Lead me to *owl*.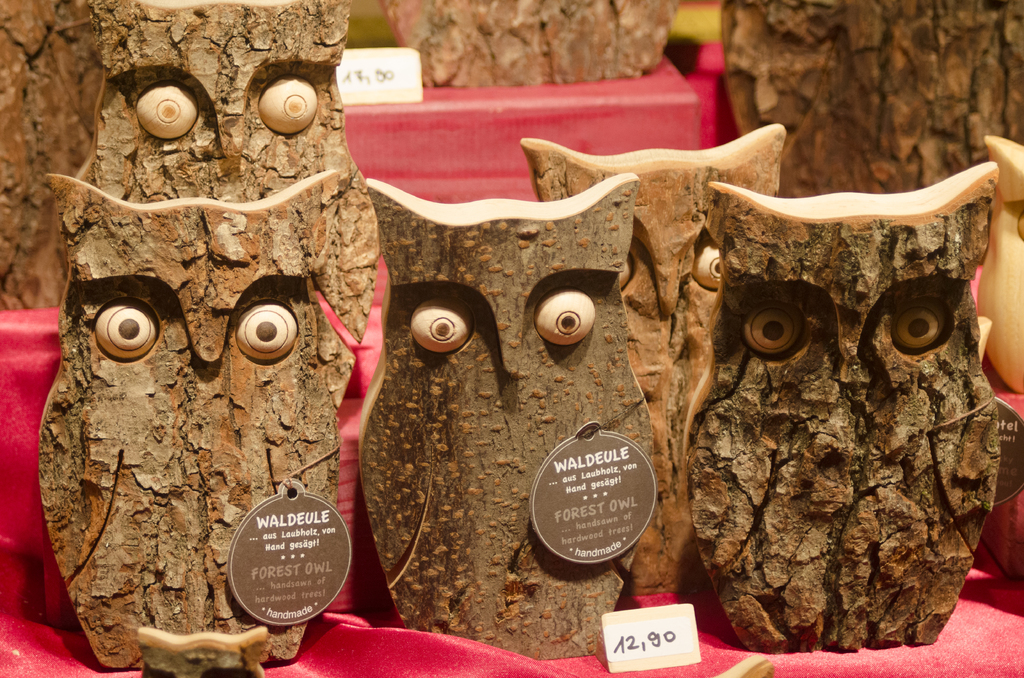
Lead to <box>87,0,377,398</box>.
